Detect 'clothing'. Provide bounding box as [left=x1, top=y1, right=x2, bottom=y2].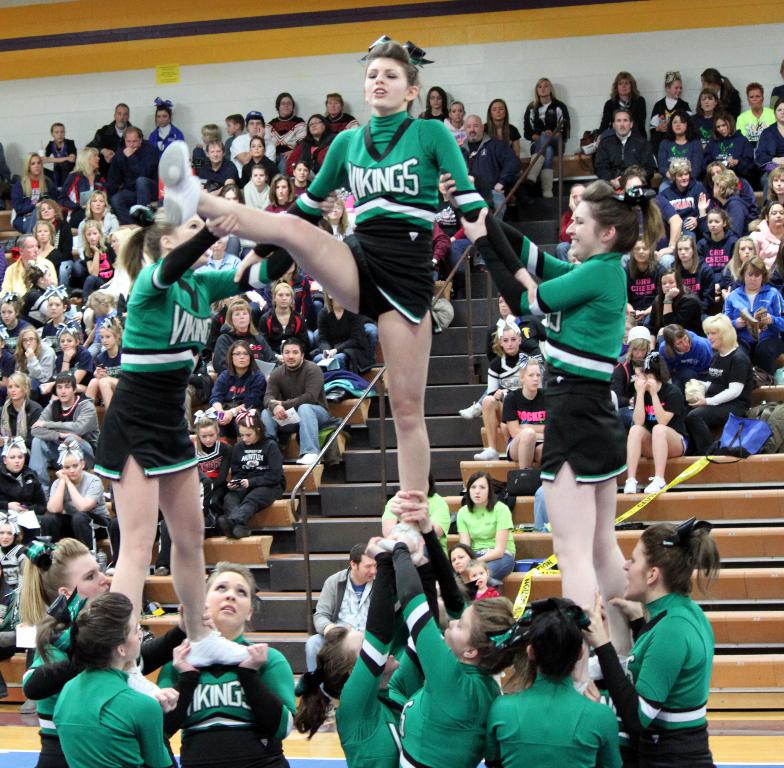
[left=40, top=470, right=107, bottom=554].
